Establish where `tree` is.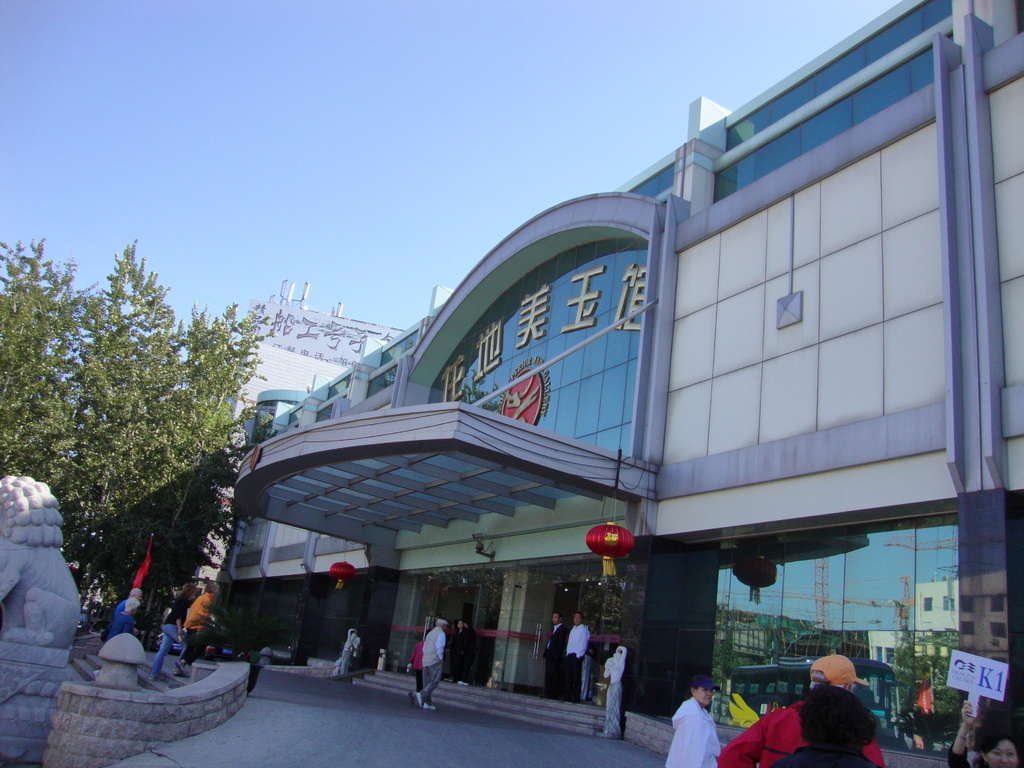
Established at bbox=(154, 284, 271, 652).
